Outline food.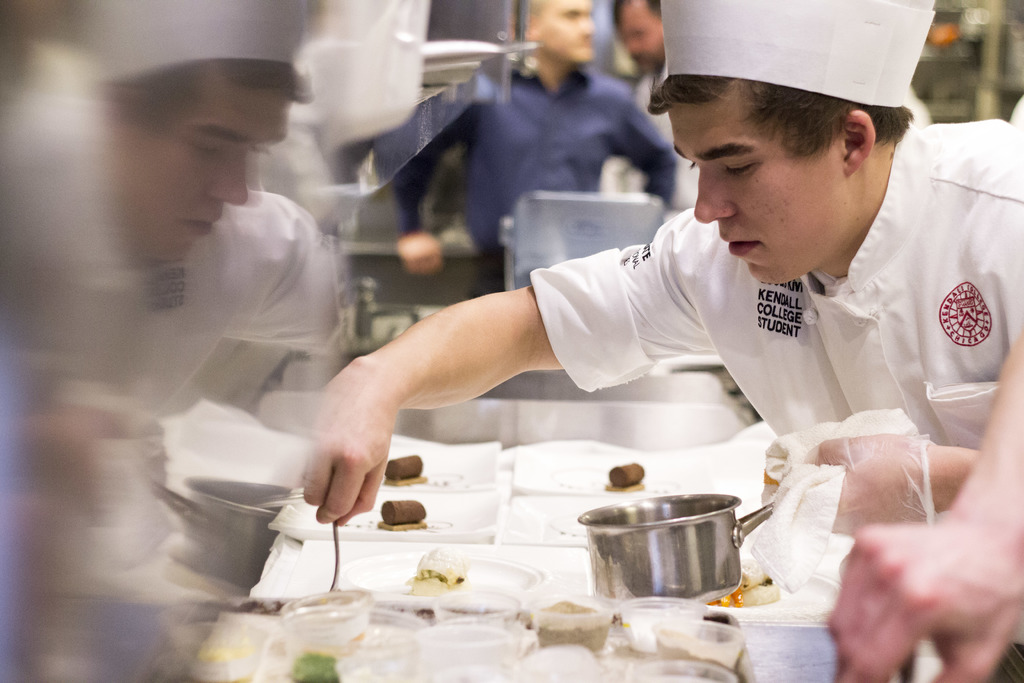
Outline: x1=712, y1=557, x2=781, y2=607.
